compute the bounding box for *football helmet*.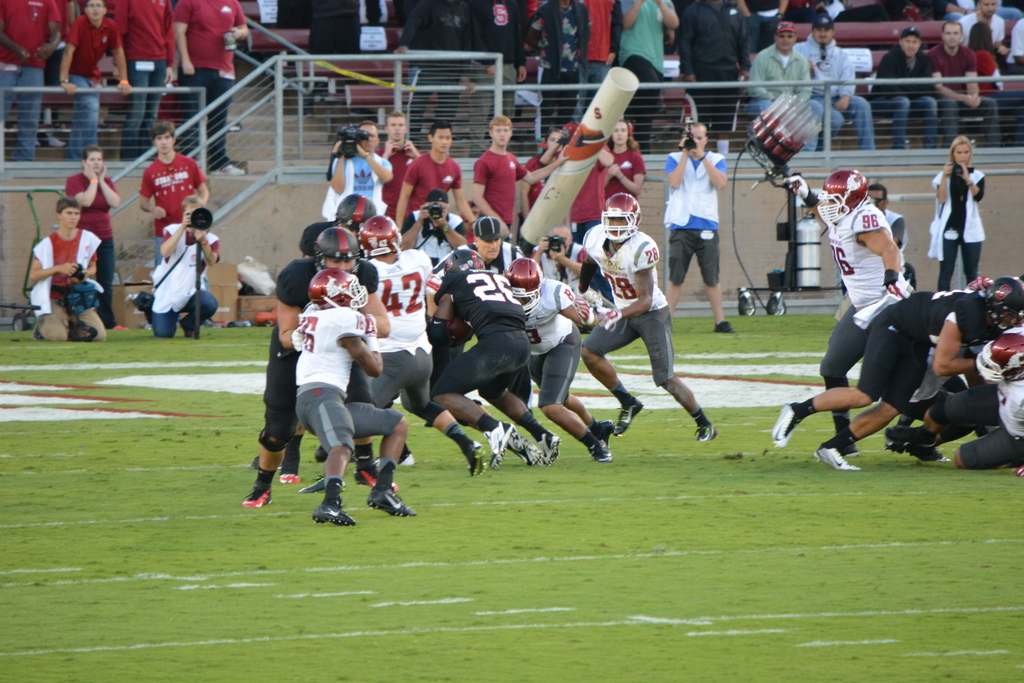
bbox=(442, 247, 489, 274).
